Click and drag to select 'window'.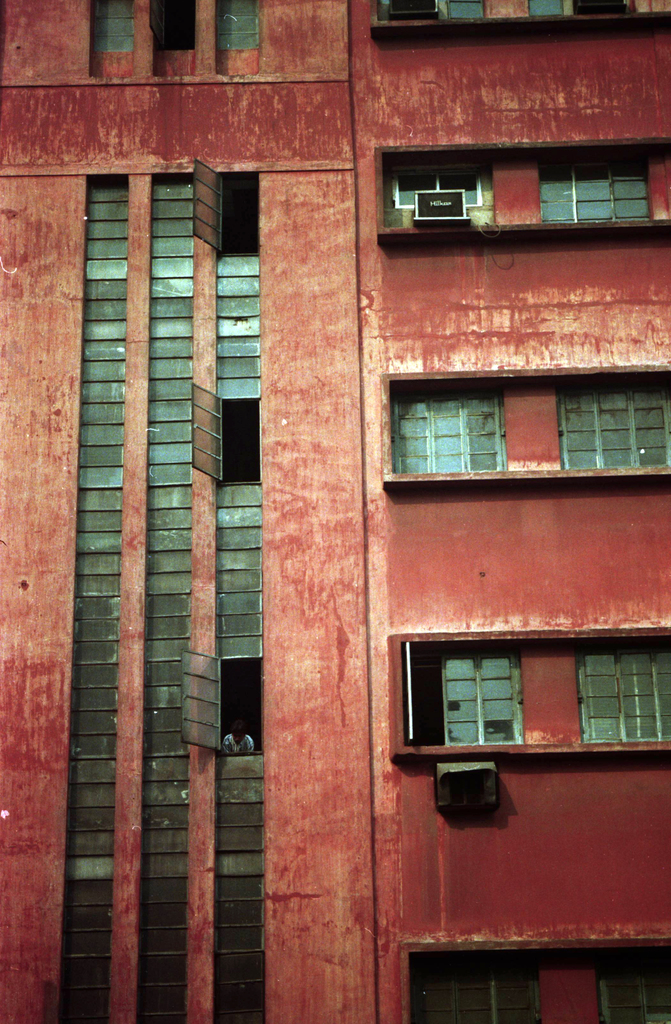
Selection: {"x1": 376, "y1": 0, "x2": 439, "y2": 33}.
